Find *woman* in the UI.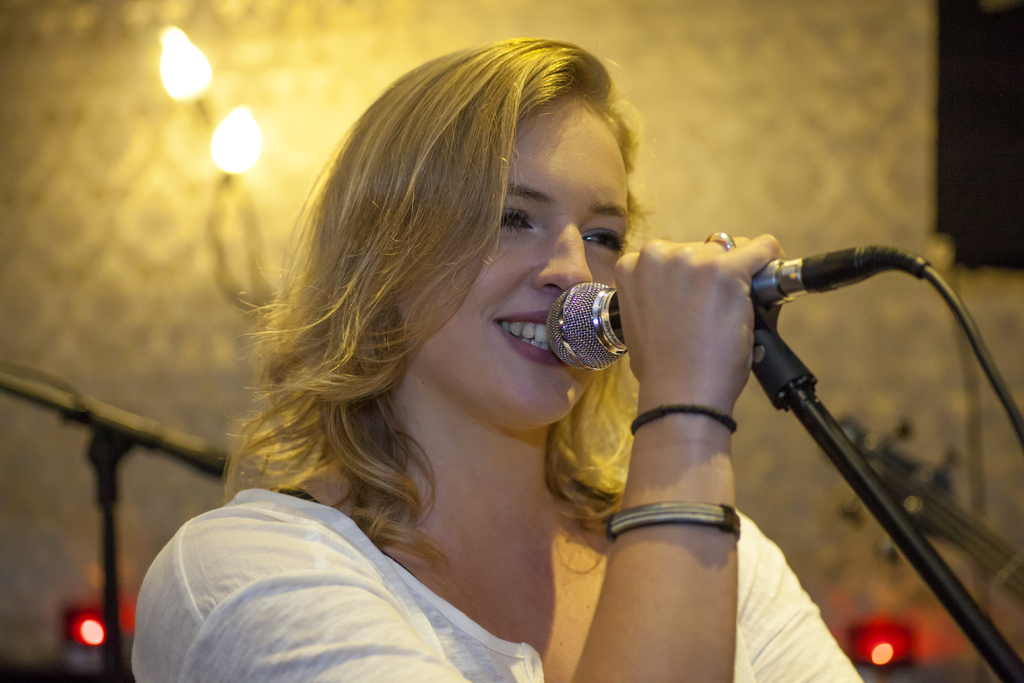
UI element at region(130, 34, 869, 682).
